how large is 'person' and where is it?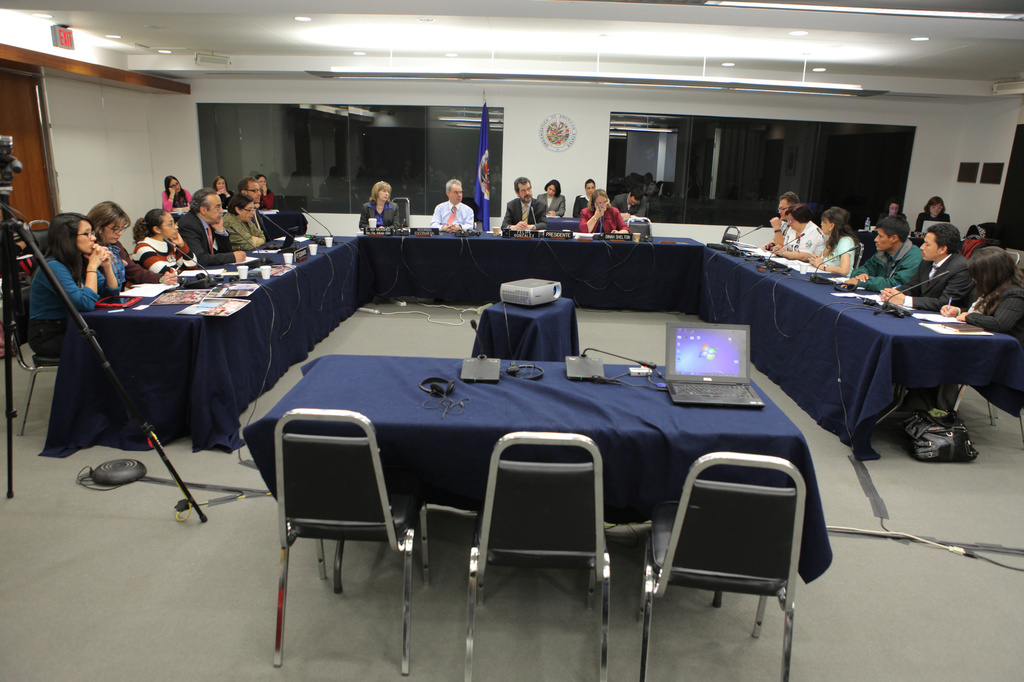
Bounding box: left=241, top=173, right=293, bottom=220.
